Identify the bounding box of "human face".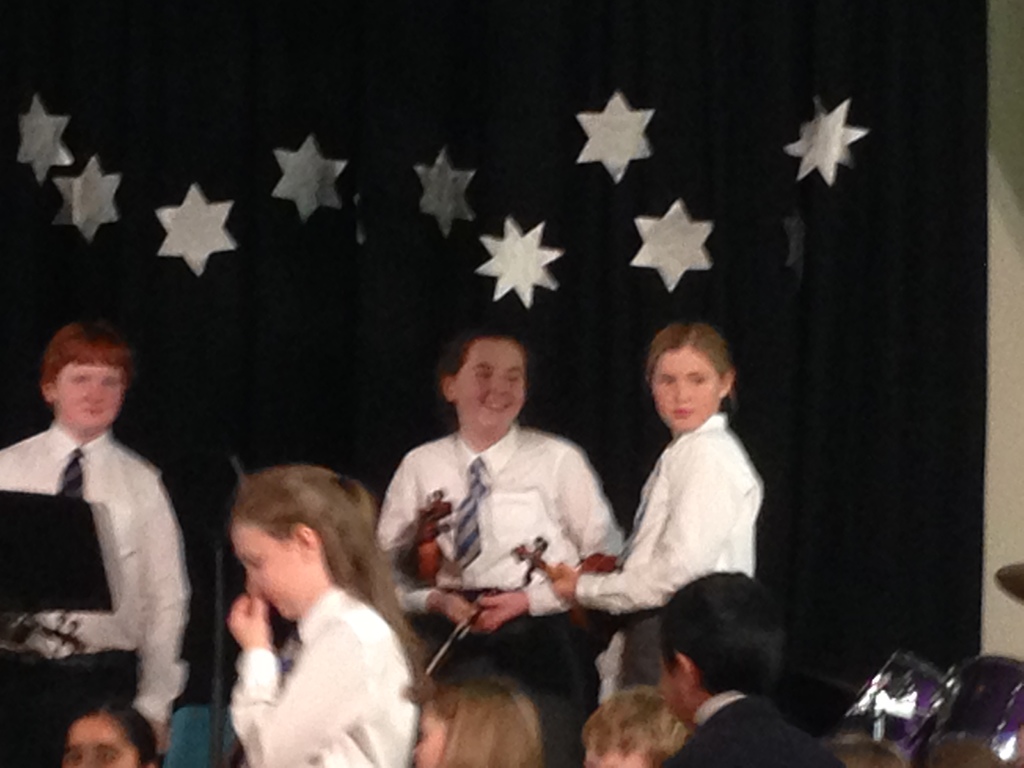
(x1=455, y1=335, x2=528, y2=429).
